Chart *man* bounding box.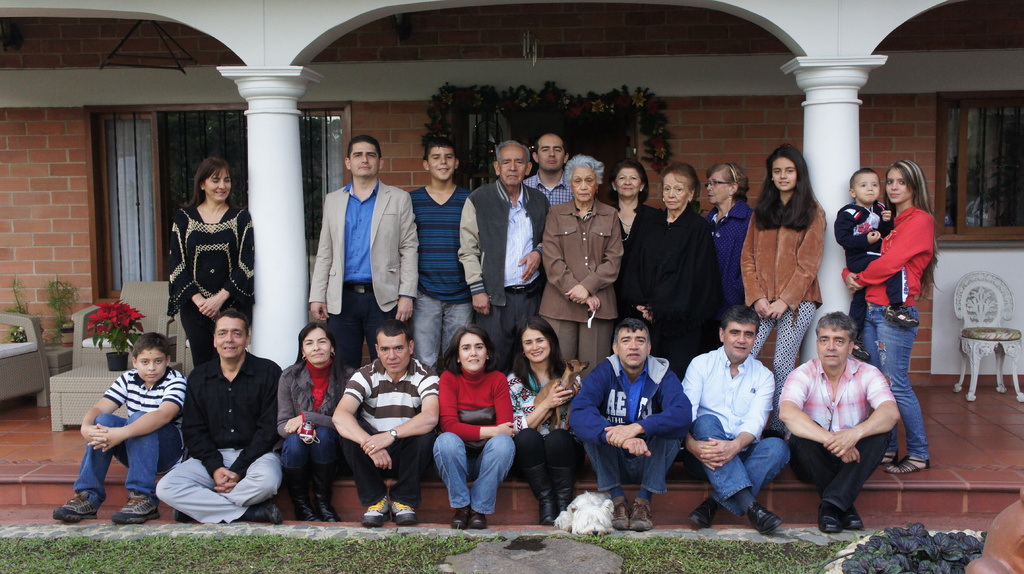
Charted: 566:304:697:532.
